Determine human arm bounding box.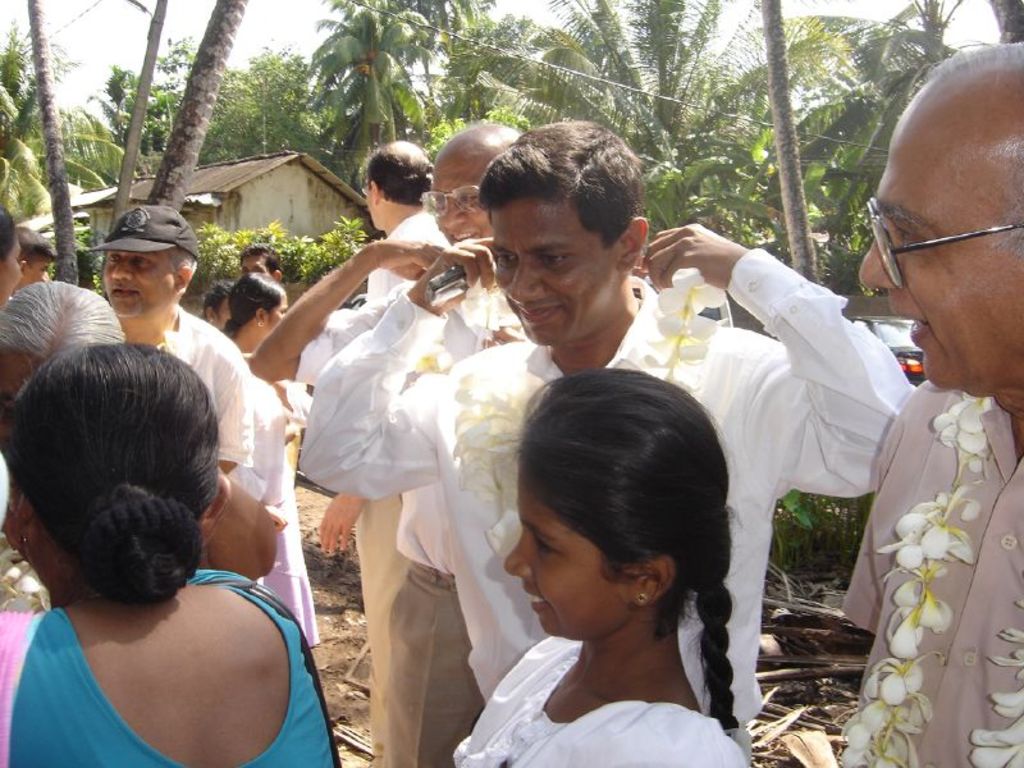
Determined: [243, 234, 456, 388].
